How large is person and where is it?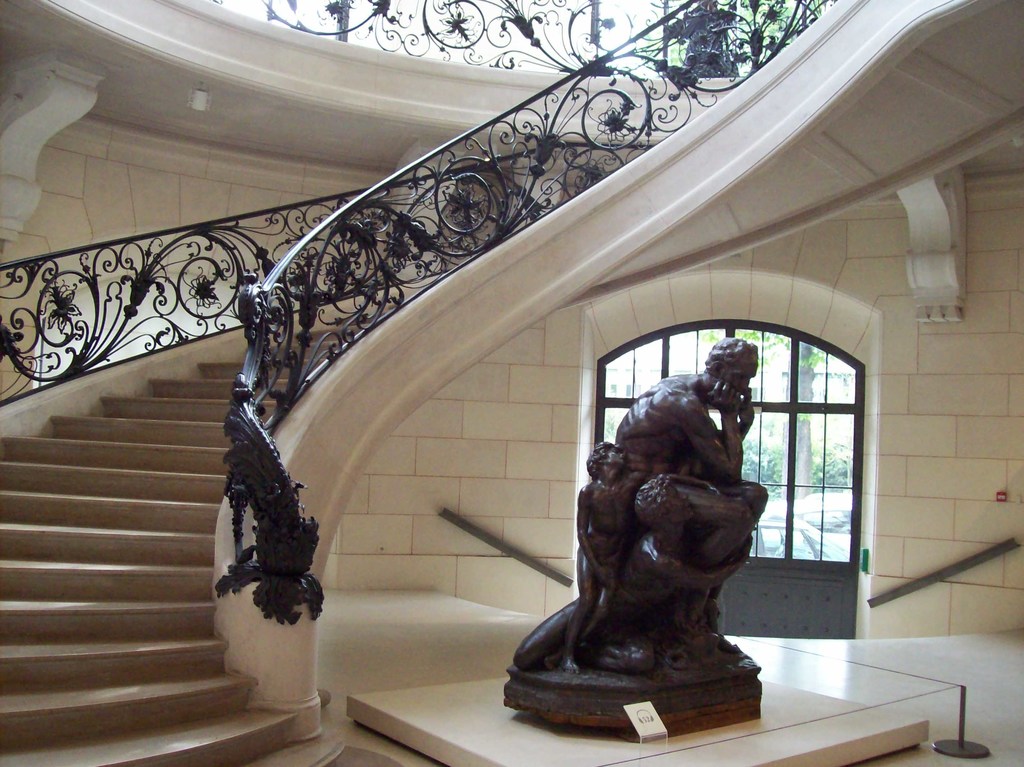
Bounding box: <region>560, 445, 628, 679</region>.
